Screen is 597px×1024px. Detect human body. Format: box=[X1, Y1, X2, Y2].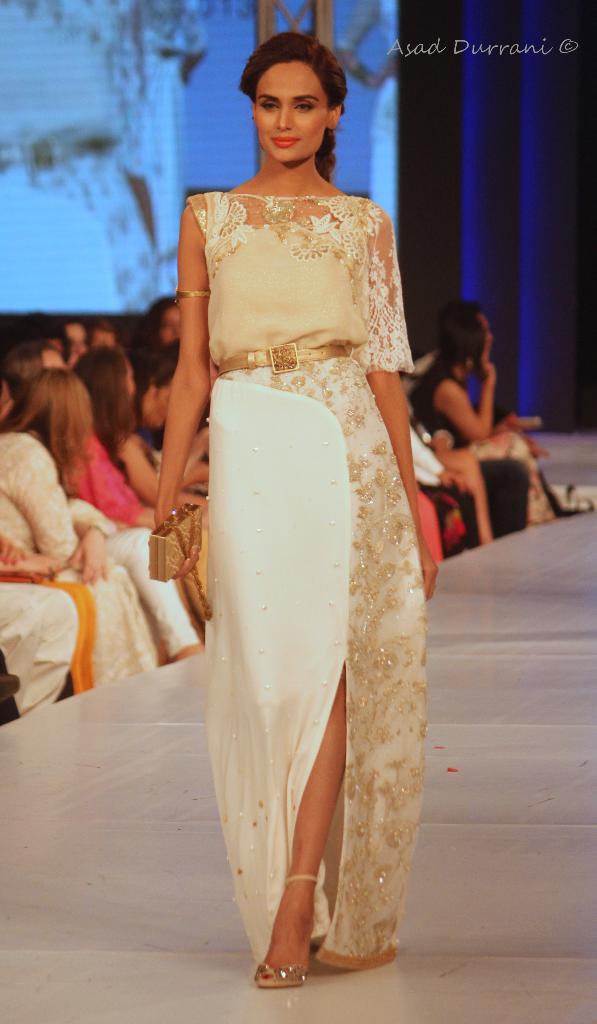
box=[413, 326, 525, 543].
